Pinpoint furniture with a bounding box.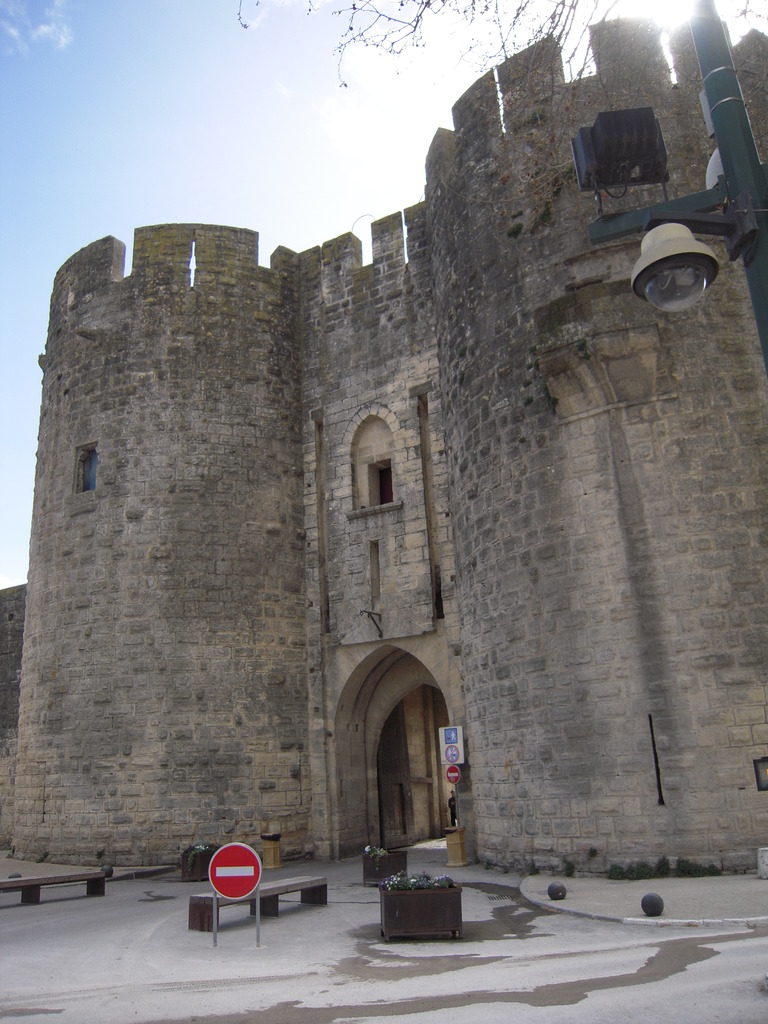
left=0, top=869, right=106, bottom=899.
